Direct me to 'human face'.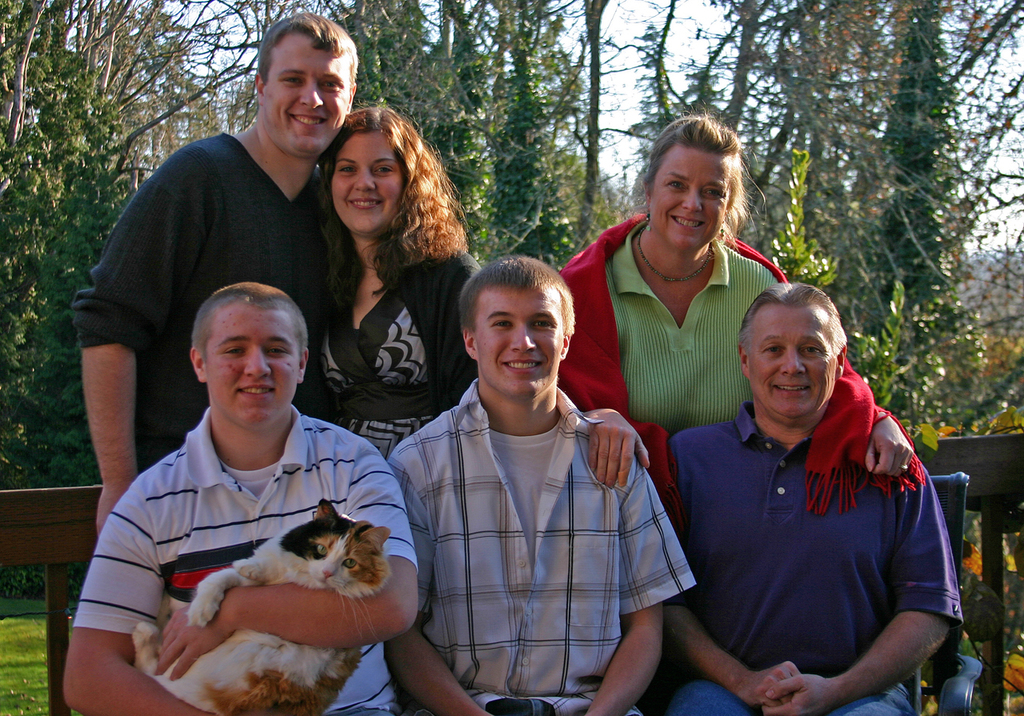
Direction: select_region(479, 292, 562, 403).
